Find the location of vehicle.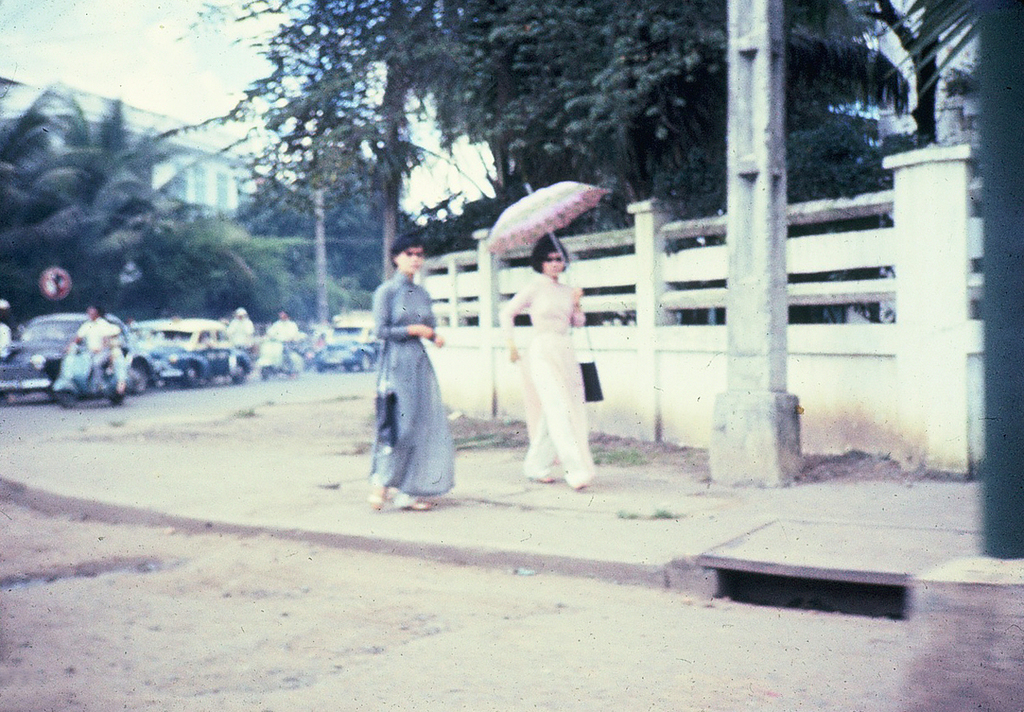
Location: rect(0, 314, 149, 402).
